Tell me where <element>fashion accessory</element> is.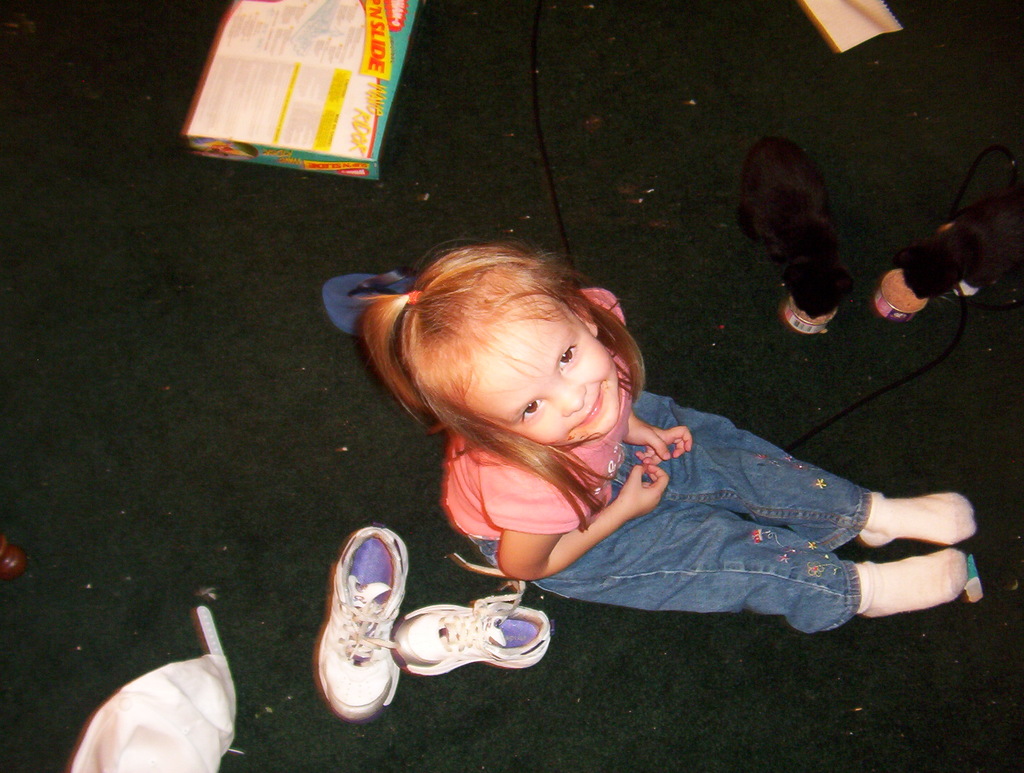
<element>fashion accessory</element> is at 390, 551, 554, 678.
